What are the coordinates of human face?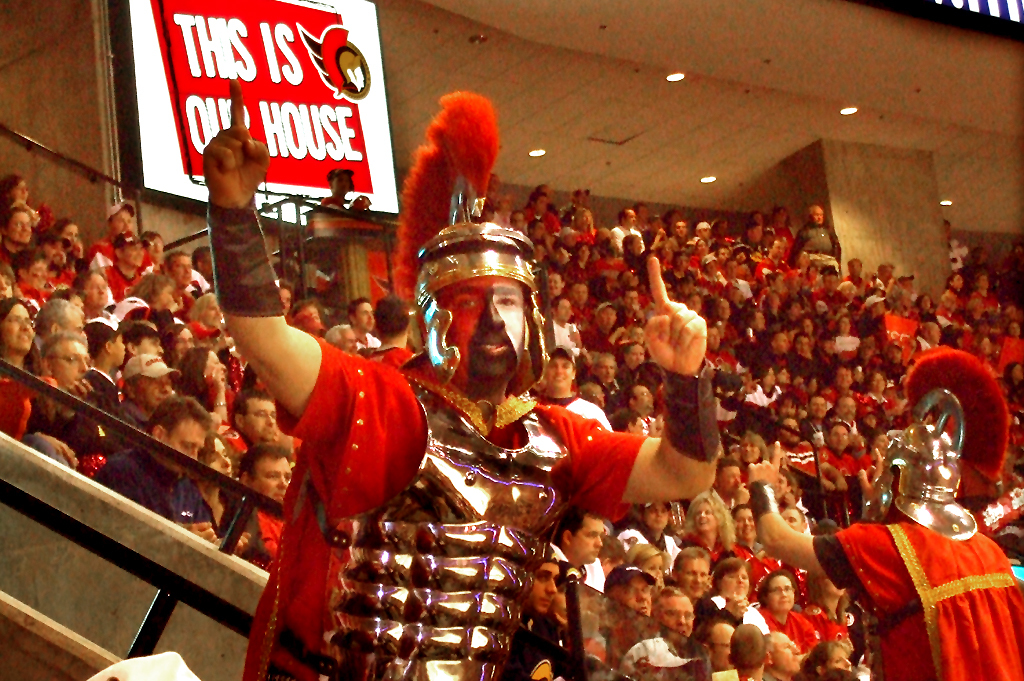
{"left": 717, "top": 247, "right": 730, "bottom": 265}.
